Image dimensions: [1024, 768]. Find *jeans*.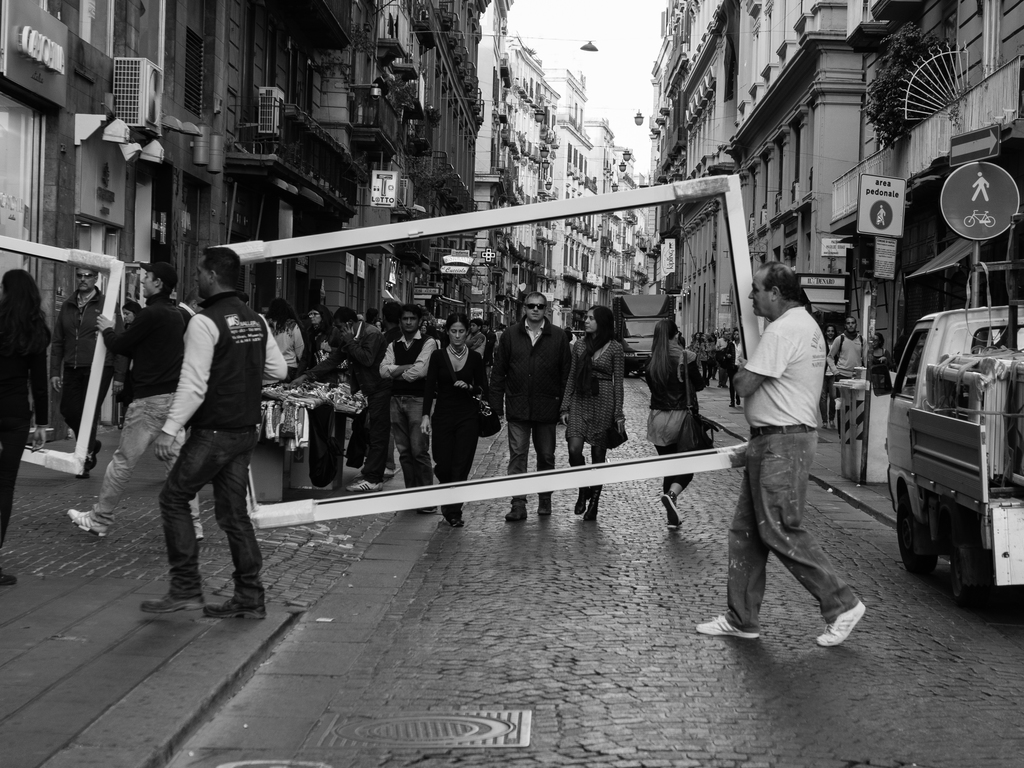
locate(721, 426, 854, 639).
